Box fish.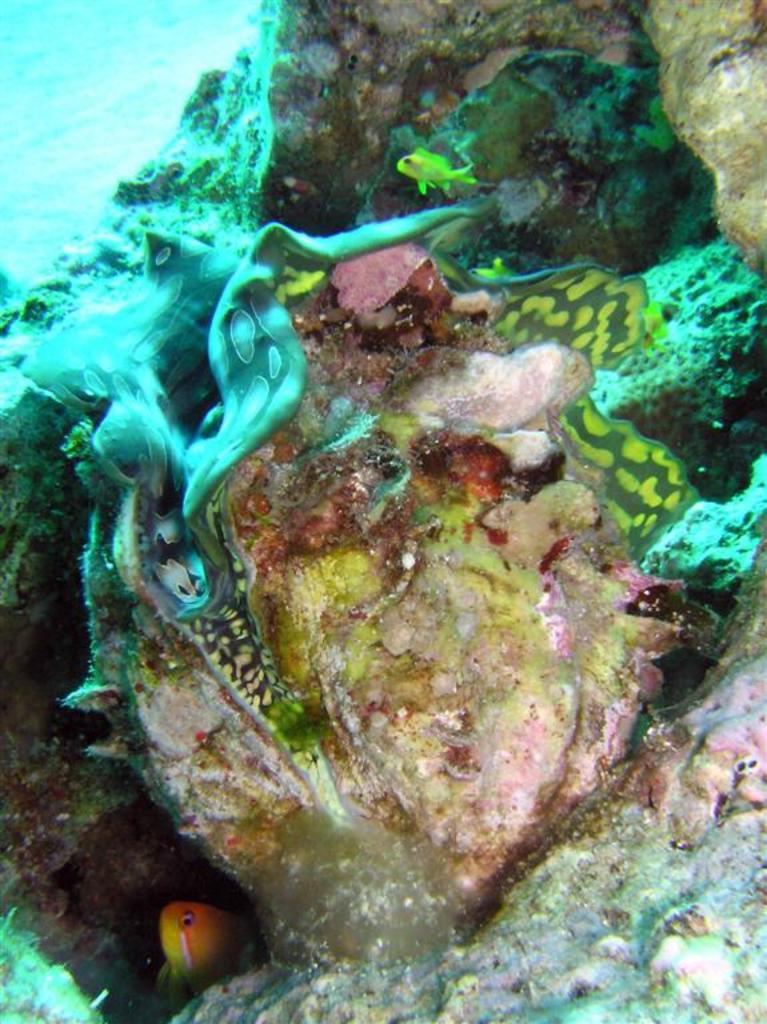
l=160, t=896, r=249, b=1000.
